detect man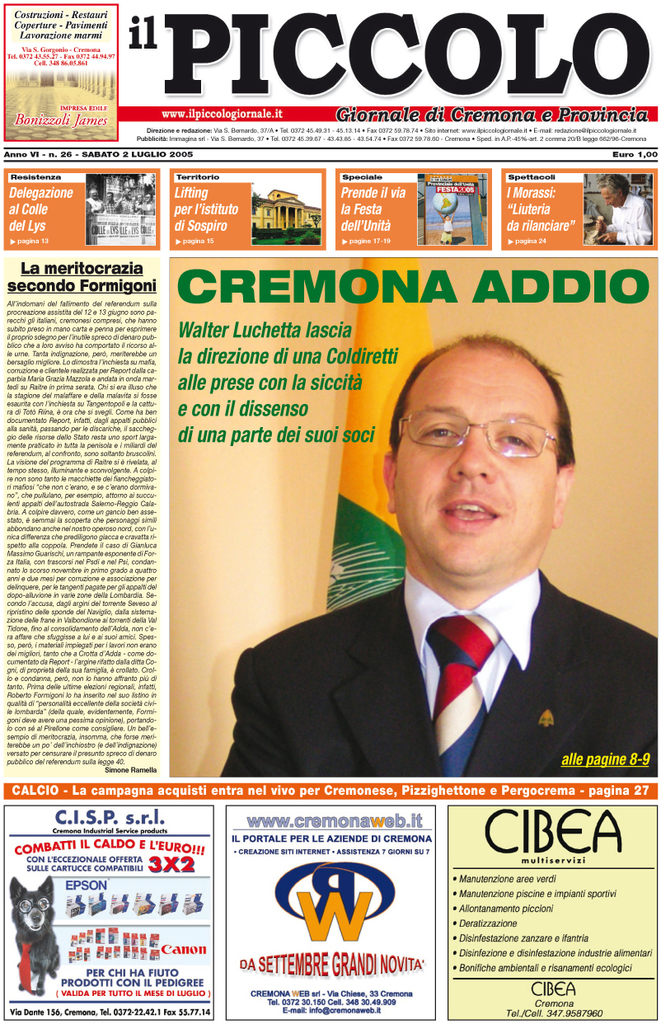
box(598, 179, 652, 246)
